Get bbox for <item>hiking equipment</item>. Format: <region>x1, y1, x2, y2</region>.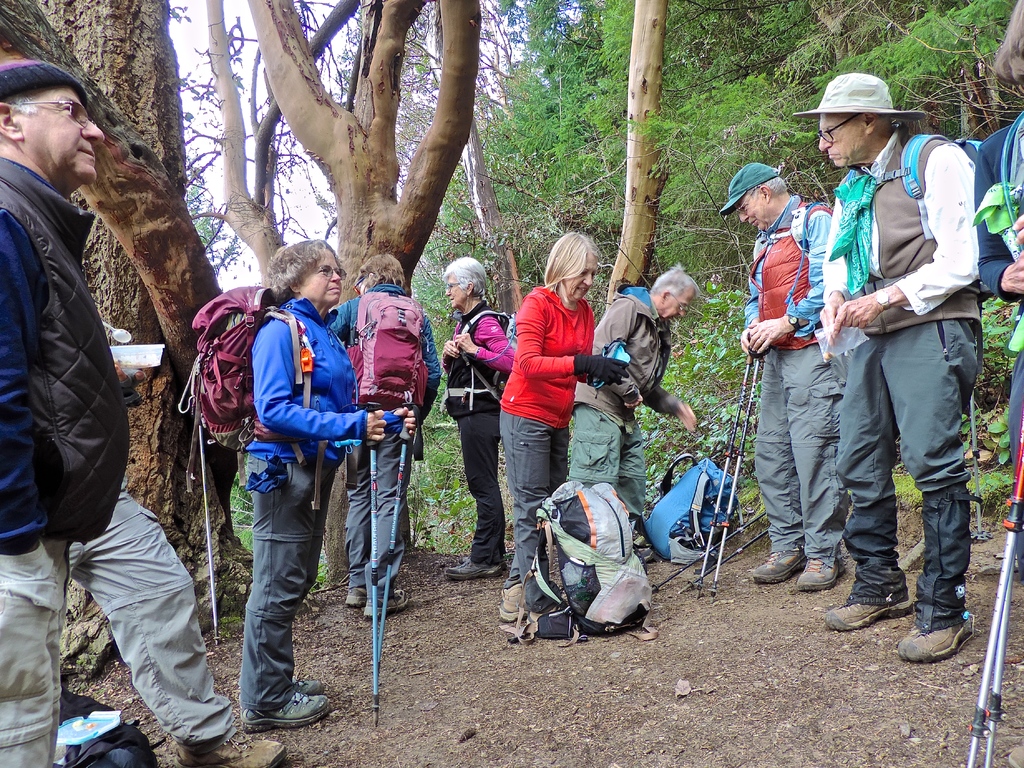
<region>713, 348, 768, 598</region>.
